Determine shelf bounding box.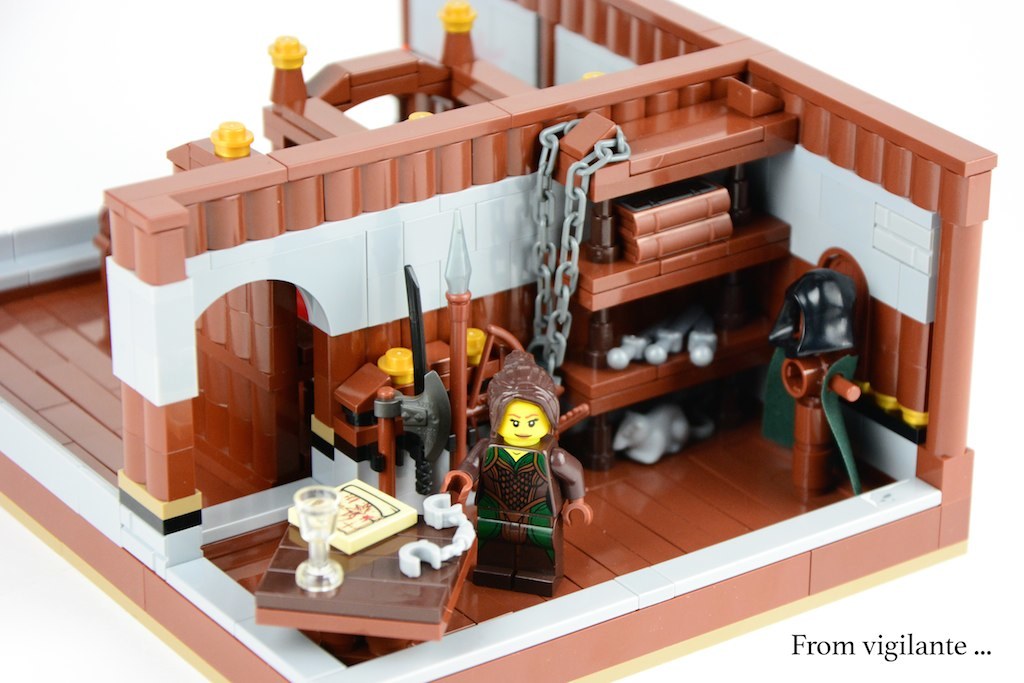
Determined: bbox(544, 279, 810, 419).
